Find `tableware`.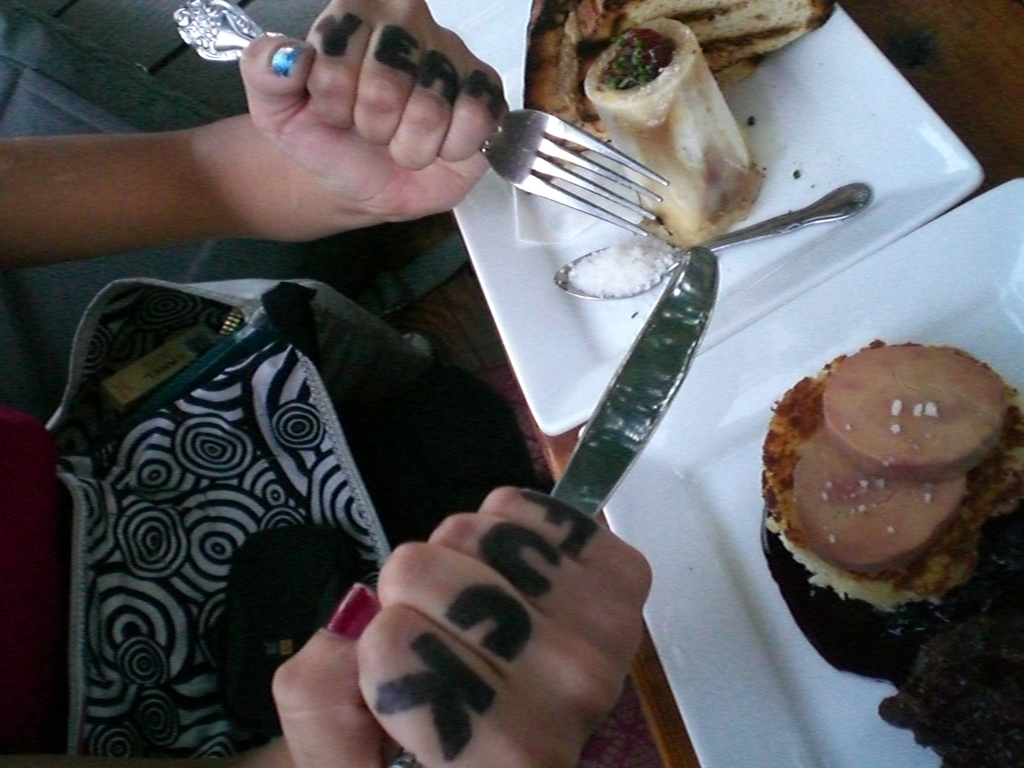
(579,172,1023,767).
